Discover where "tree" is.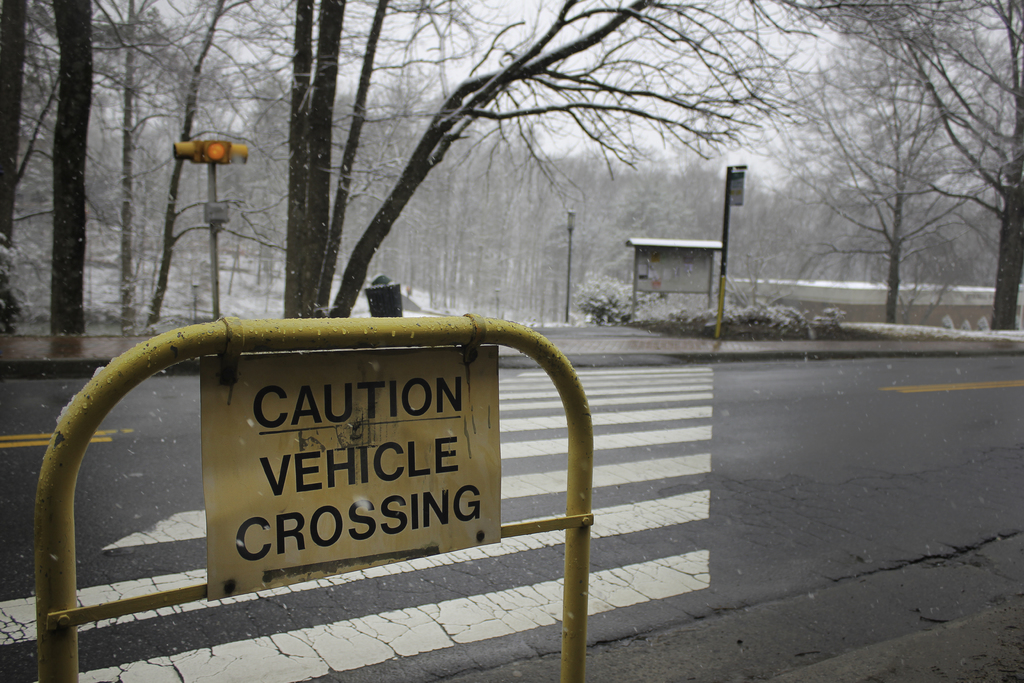
Discovered at box(13, 0, 278, 336).
